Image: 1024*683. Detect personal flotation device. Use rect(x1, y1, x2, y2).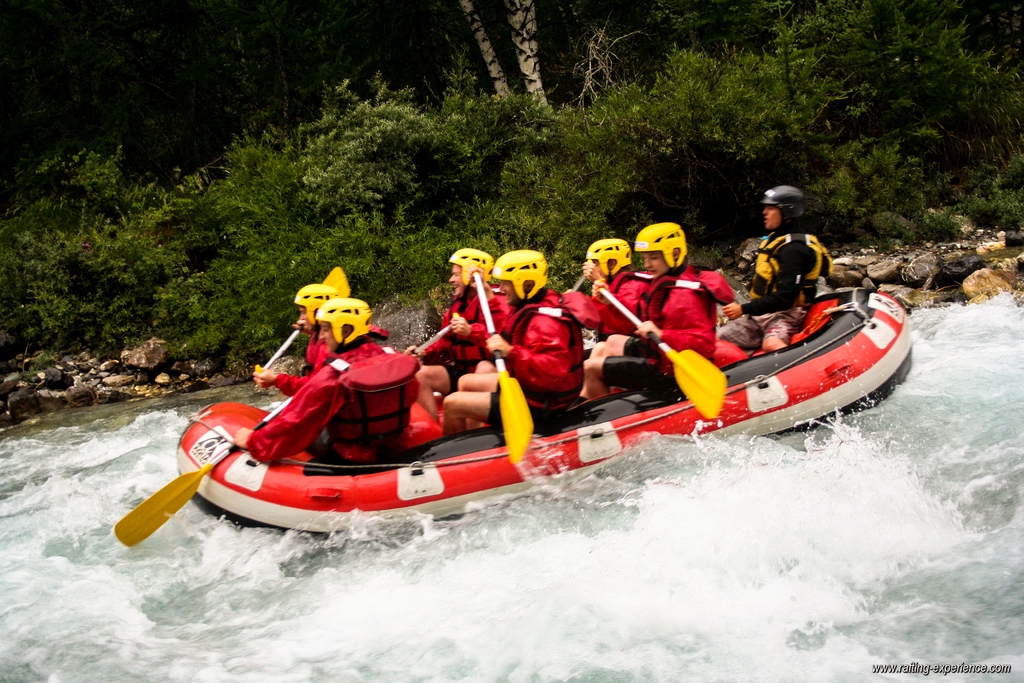
rect(743, 233, 837, 322).
